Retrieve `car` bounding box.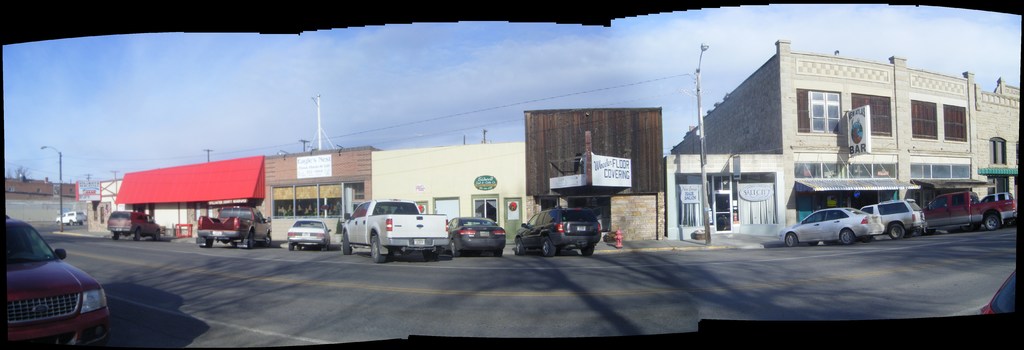
Bounding box: 778/207/886/248.
